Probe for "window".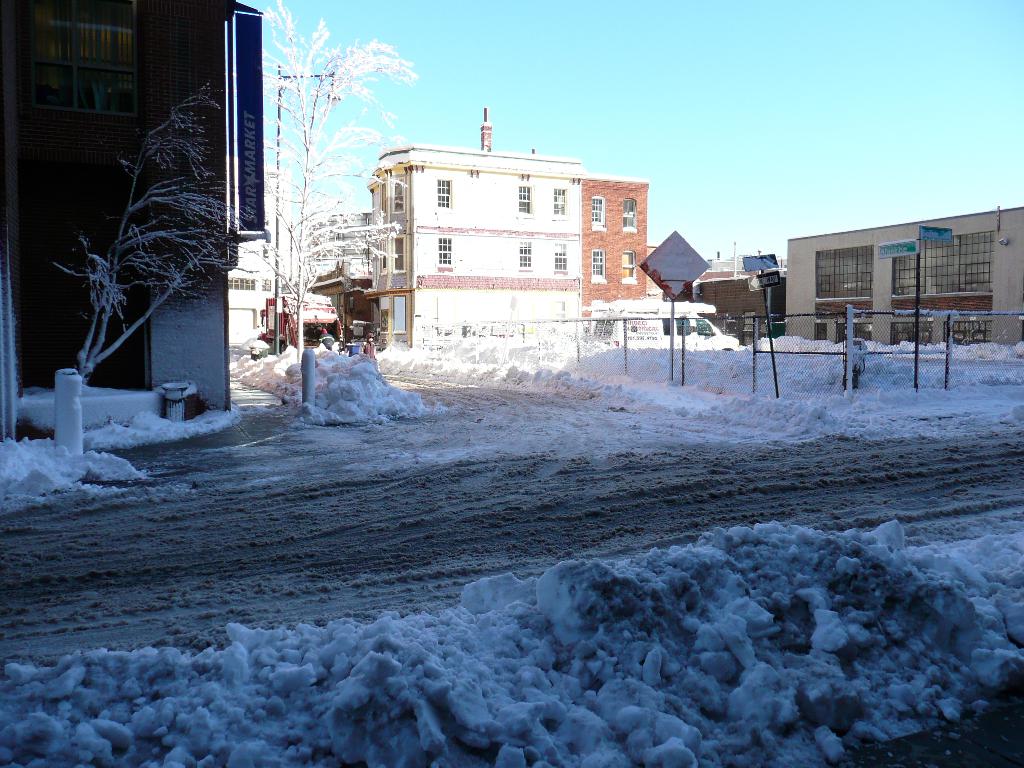
Probe result: Rect(513, 182, 530, 213).
